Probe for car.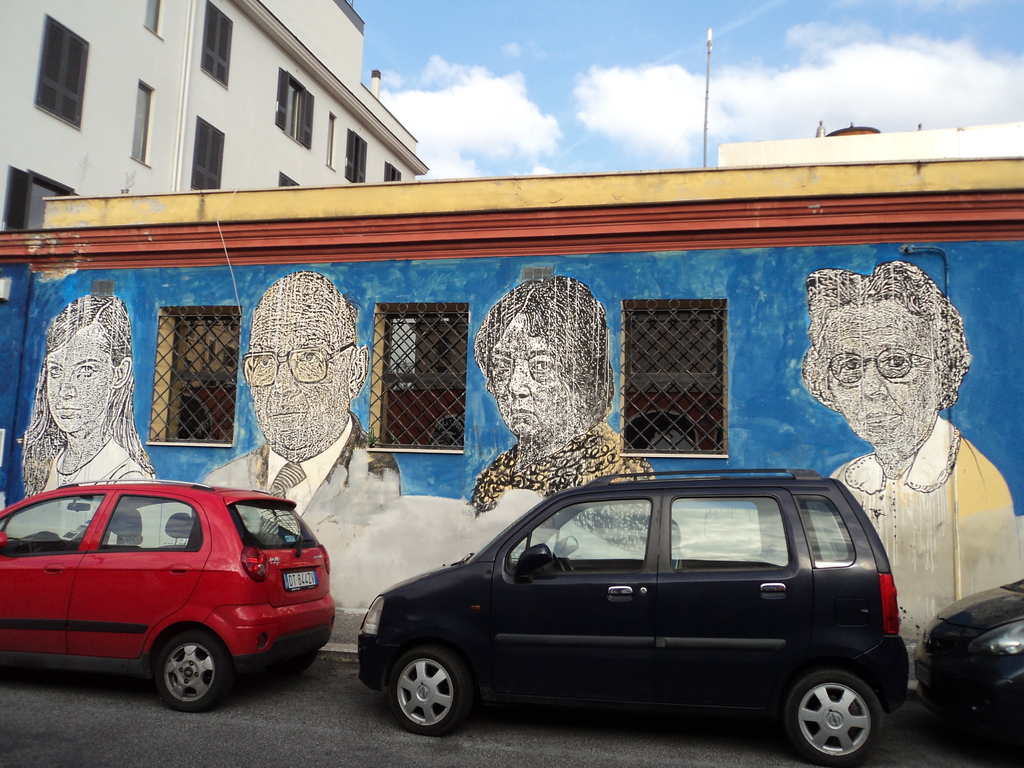
Probe result: box=[911, 577, 1023, 751].
